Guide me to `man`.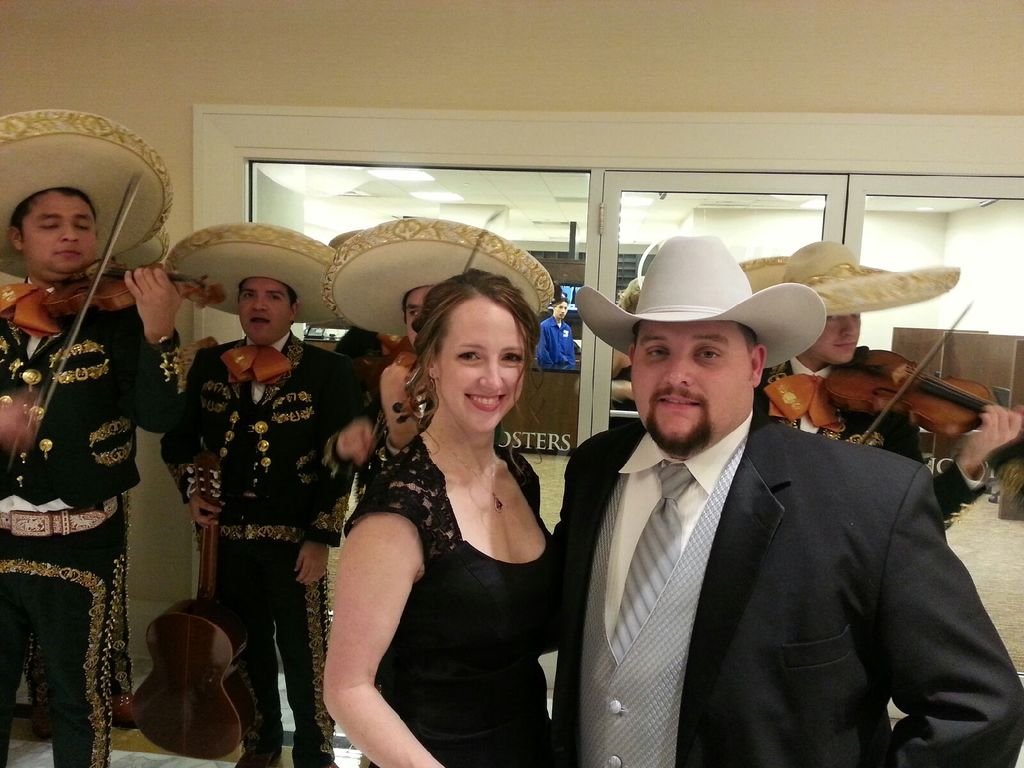
Guidance: (0,189,189,767).
